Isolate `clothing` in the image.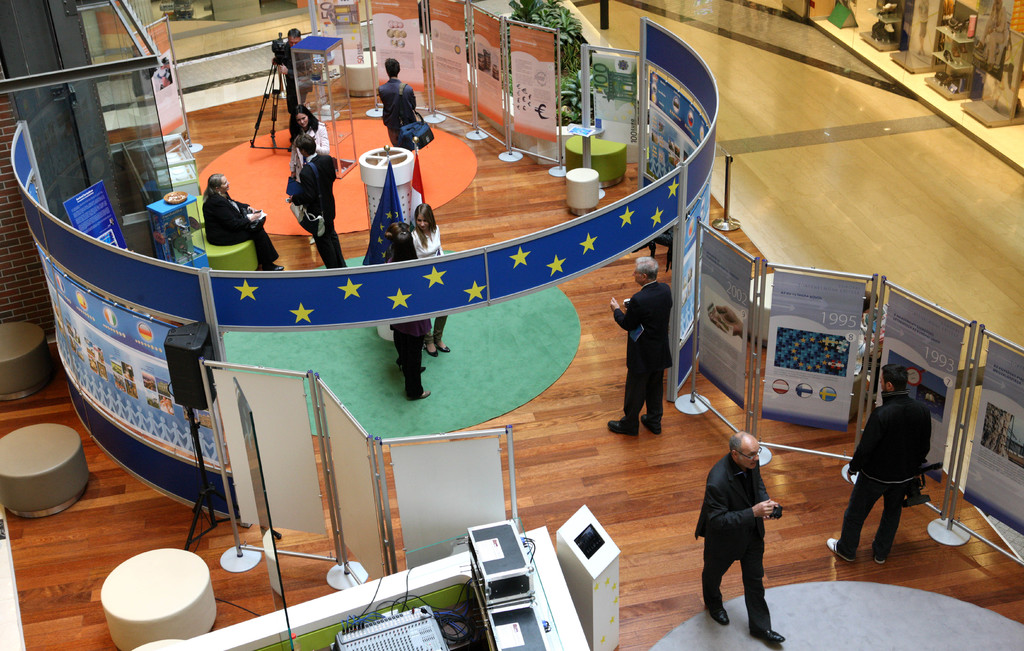
Isolated region: <region>208, 188, 280, 265</region>.
